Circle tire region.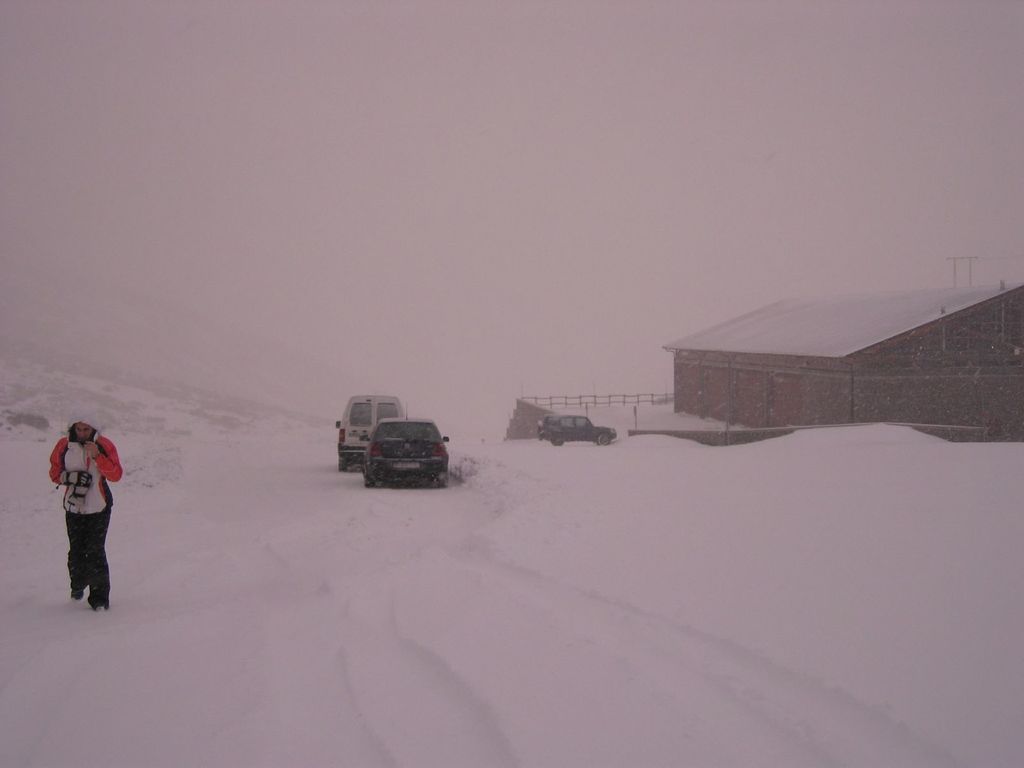
Region: region(362, 469, 378, 487).
